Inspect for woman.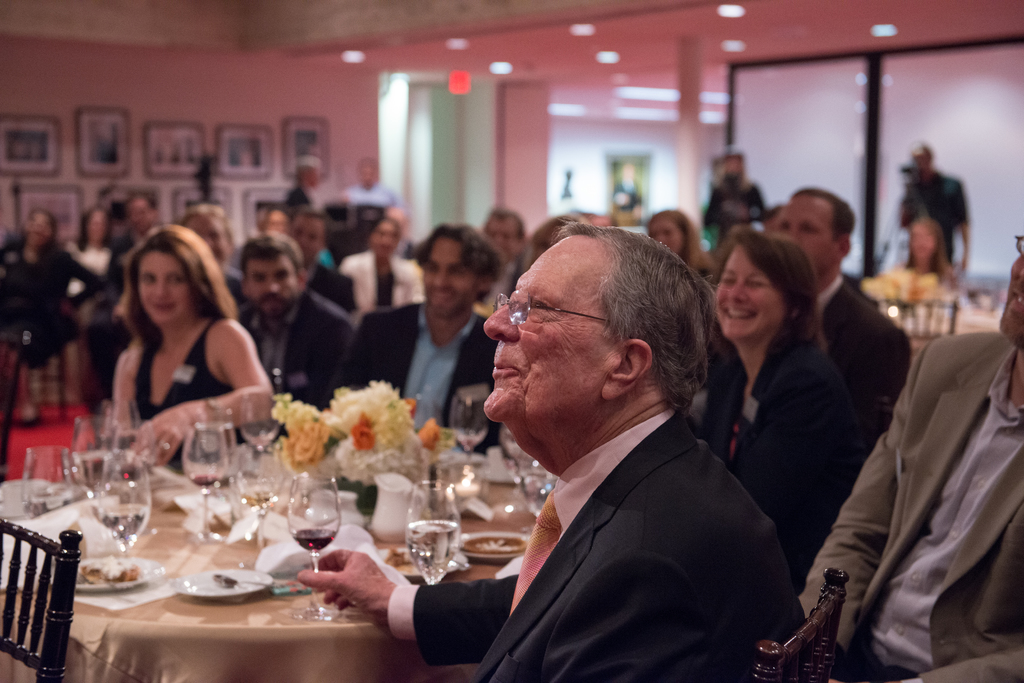
Inspection: [x1=902, y1=213, x2=975, y2=301].
